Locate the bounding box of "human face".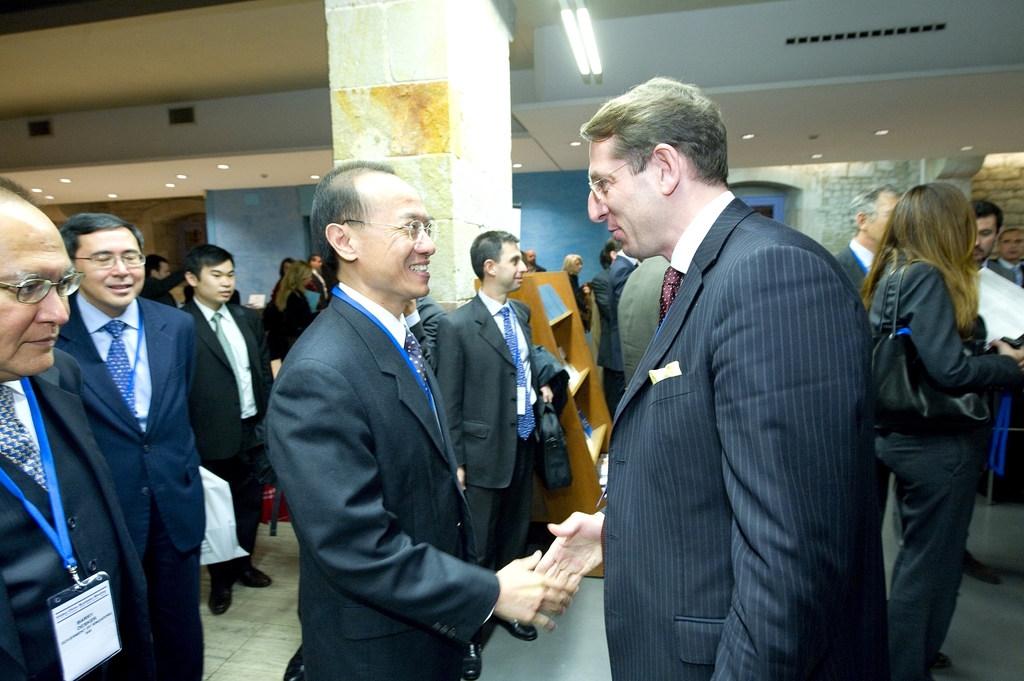
Bounding box: 1005 232 1023 260.
